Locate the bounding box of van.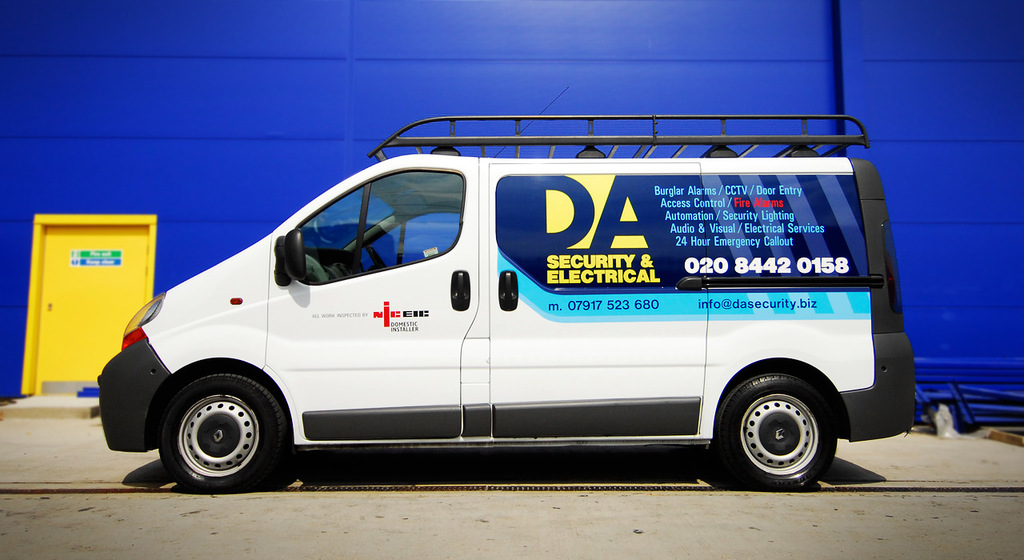
Bounding box: l=93, t=84, r=917, b=496.
